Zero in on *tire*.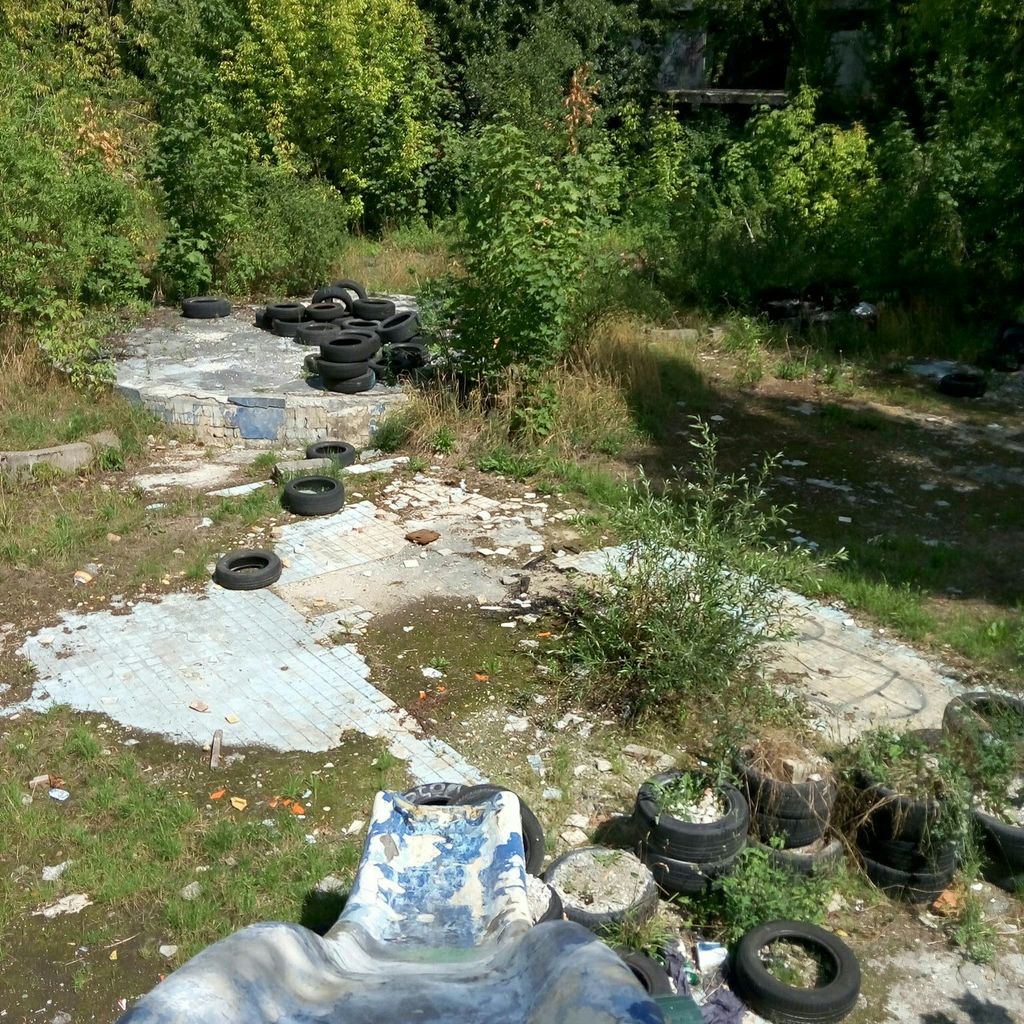
Zeroed in: crop(181, 293, 232, 323).
